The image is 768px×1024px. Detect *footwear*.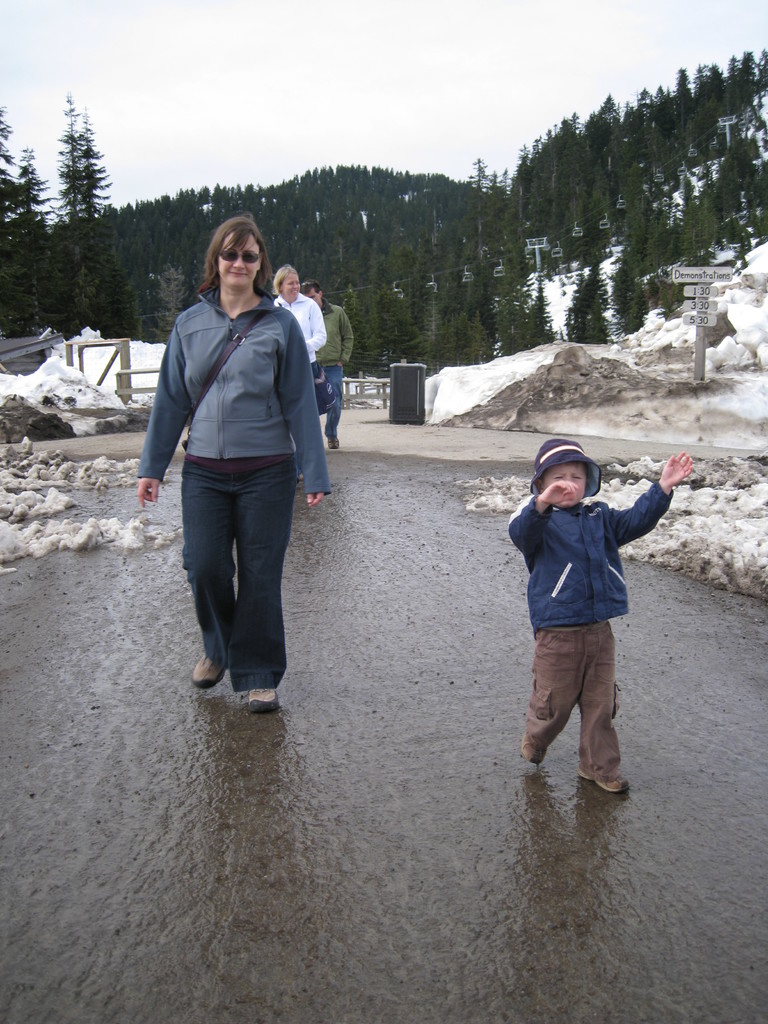
Detection: bbox(577, 767, 628, 793).
